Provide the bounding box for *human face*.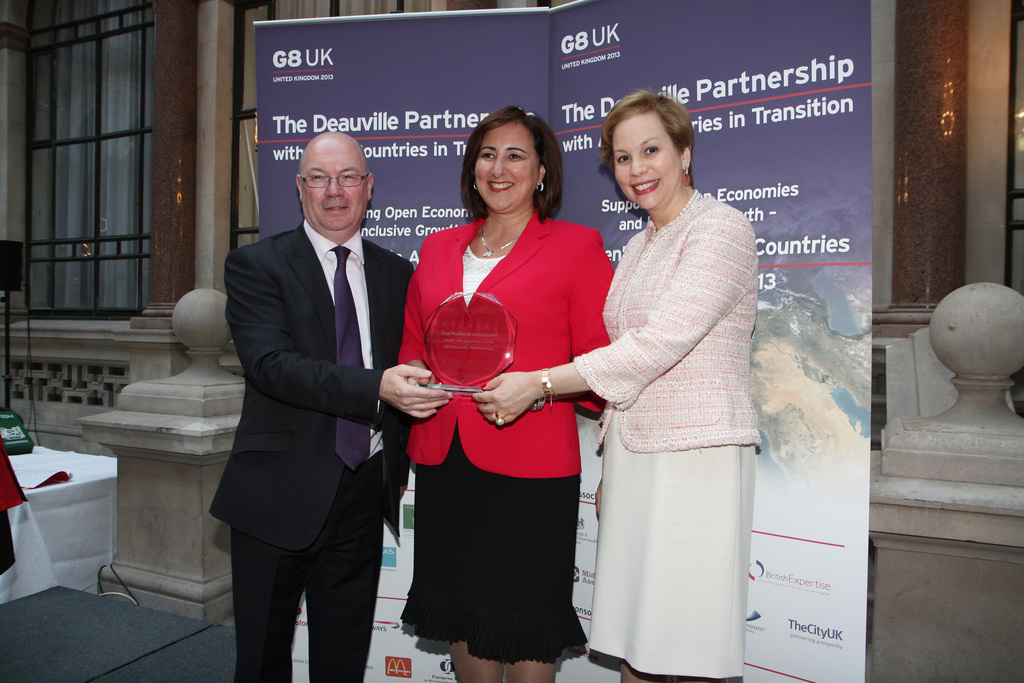
[473, 121, 538, 211].
